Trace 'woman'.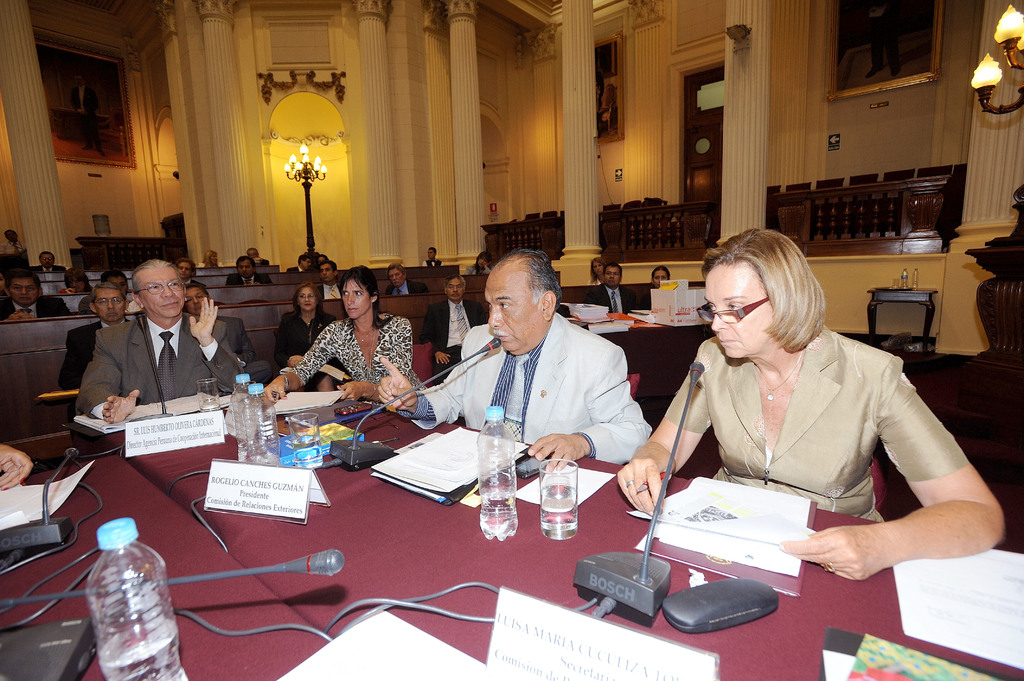
Traced to {"left": 276, "top": 277, "right": 340, "bottom": 402}.
